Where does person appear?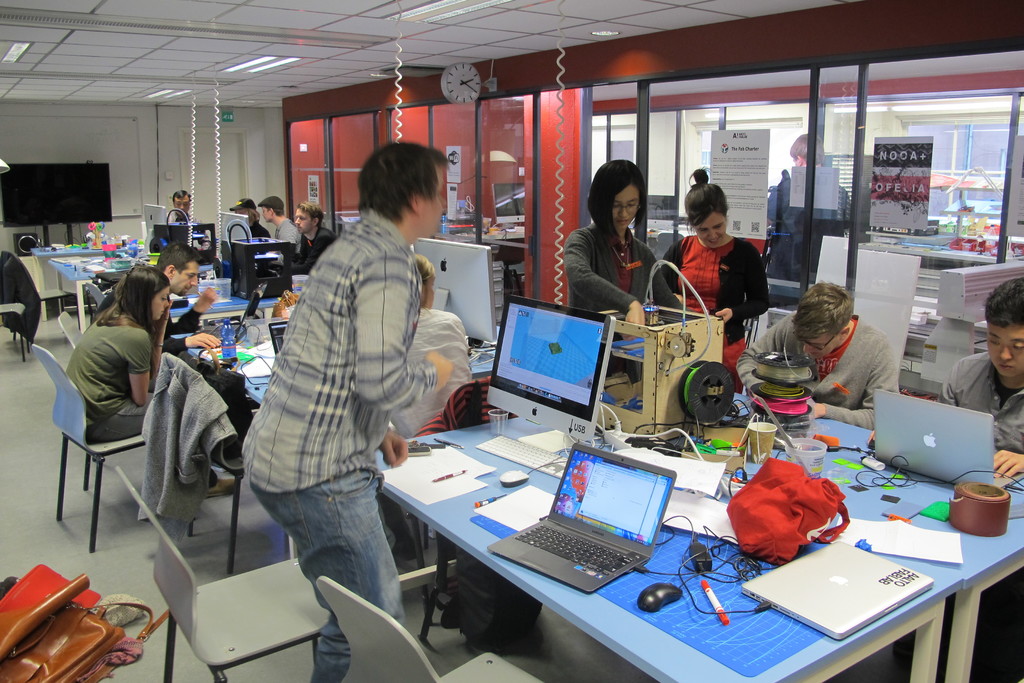
Appears at l=678, t=179, r=769, b=340.
